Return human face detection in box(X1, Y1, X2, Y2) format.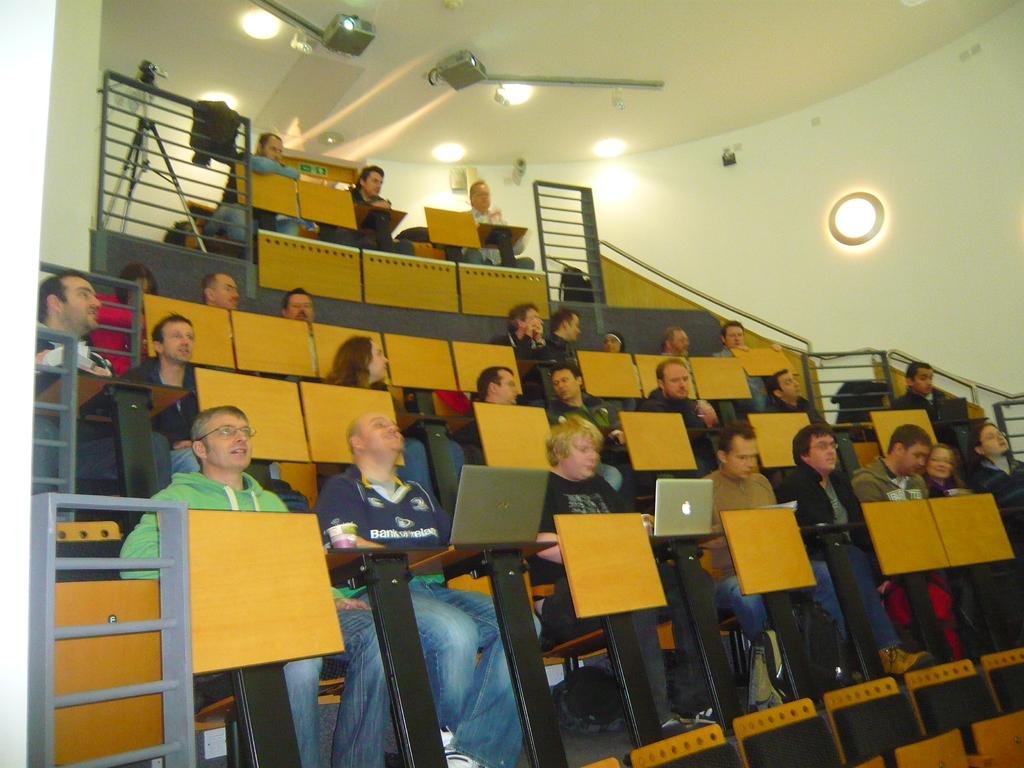
box(723, 320, 746, 348).
